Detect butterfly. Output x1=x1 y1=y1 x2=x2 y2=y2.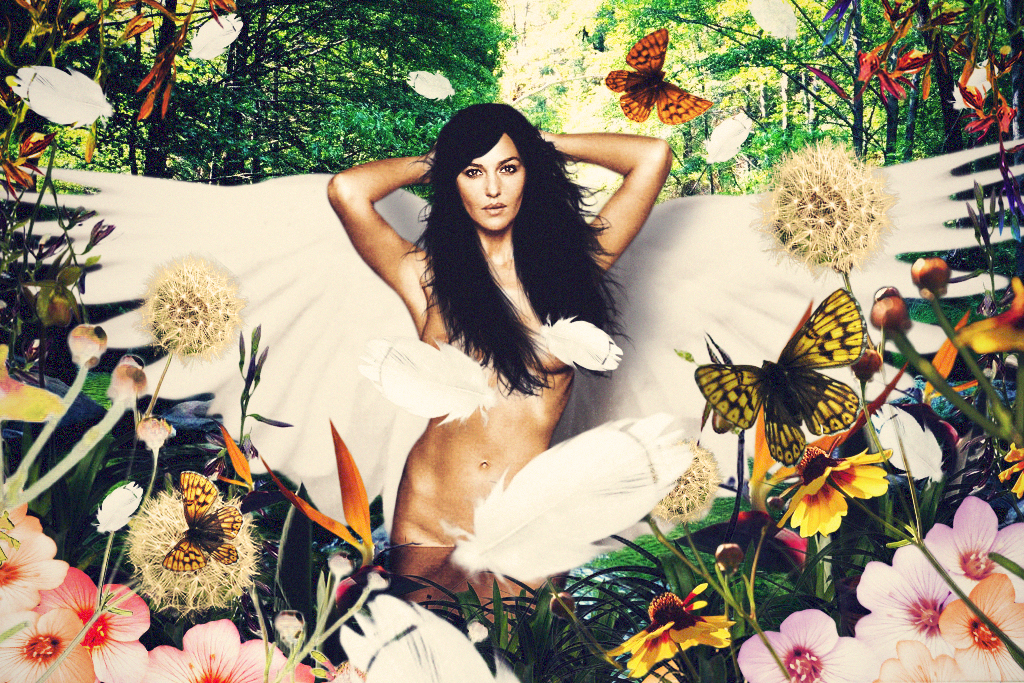
x1=160 y1=469 x2=245 y2=574.
